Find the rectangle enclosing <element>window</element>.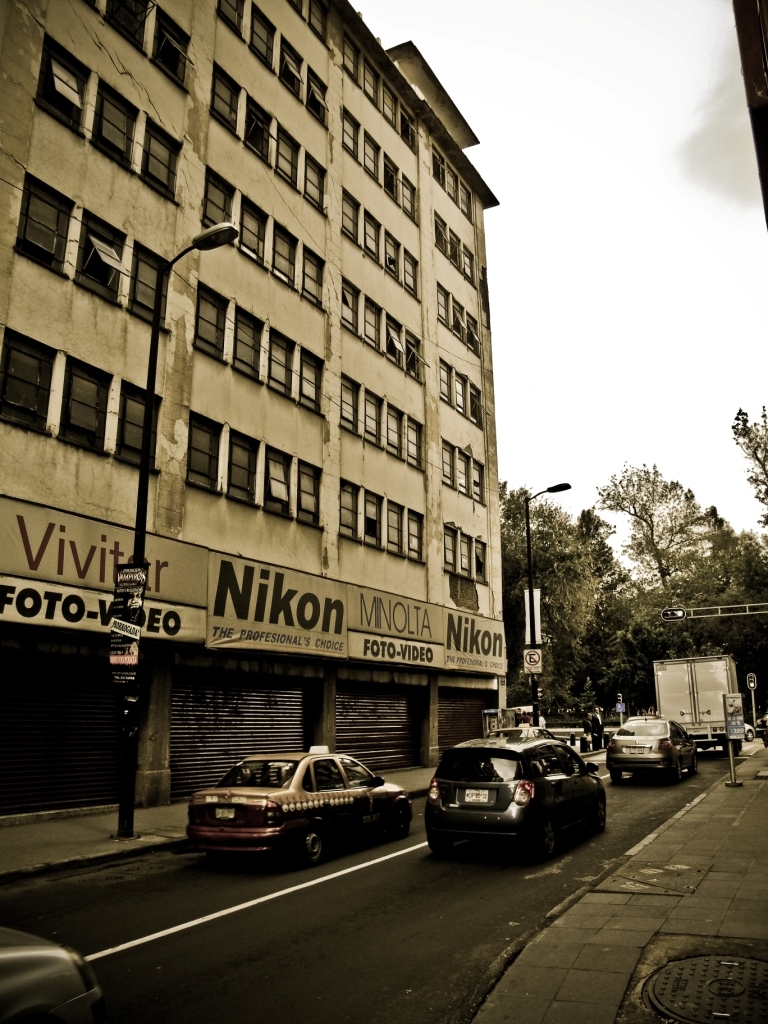
bbox(137, 98, 185, 206).
